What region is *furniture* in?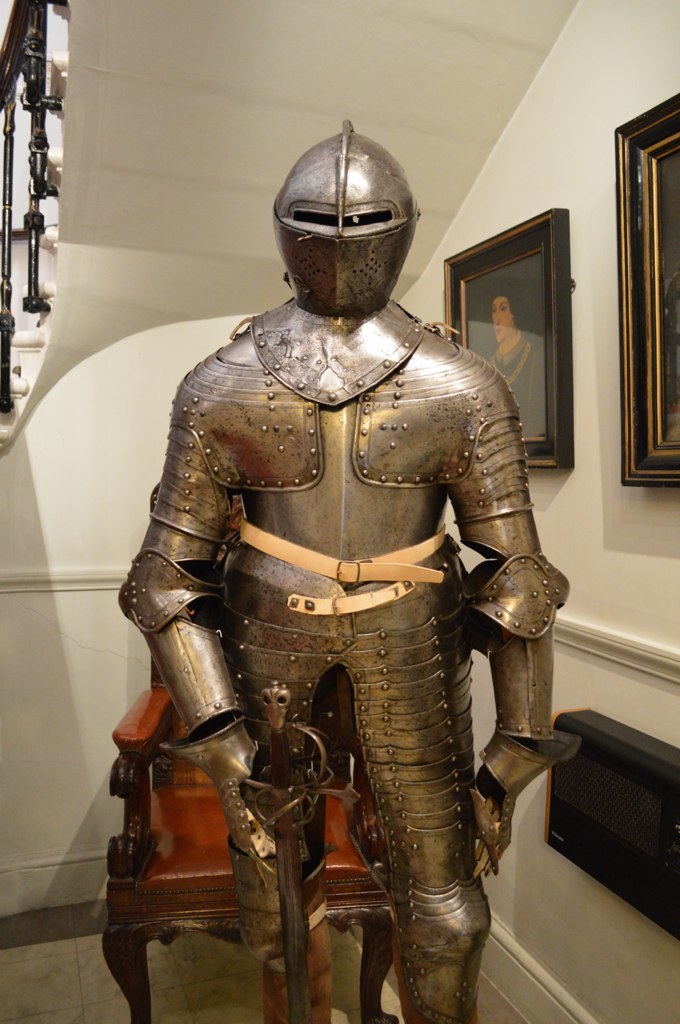
(92, 475, 403, 1023).
